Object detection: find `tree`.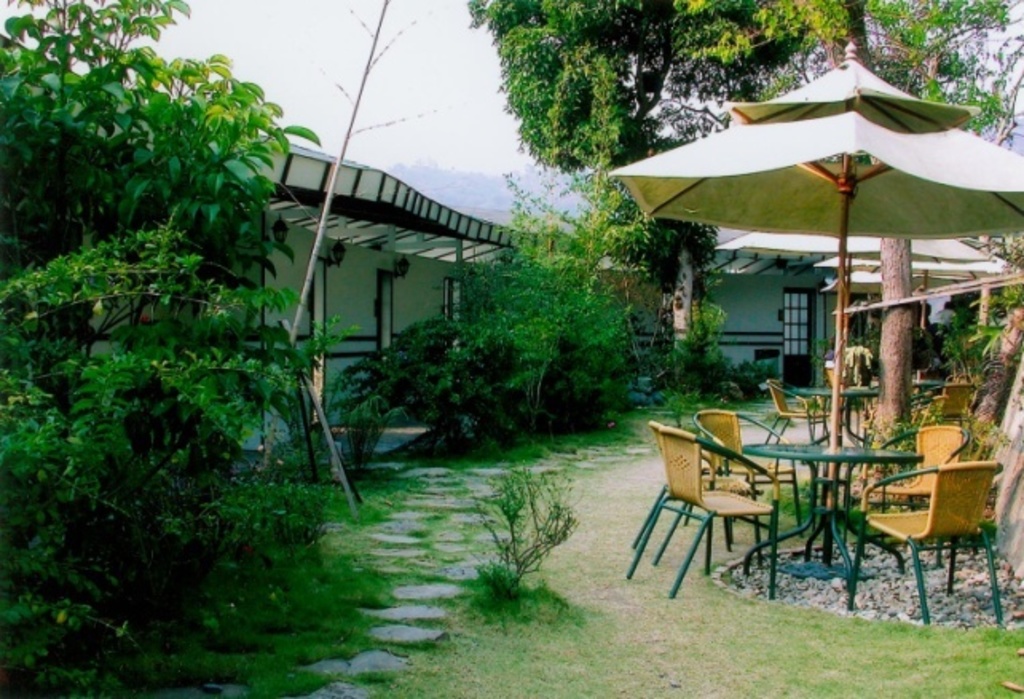
474 0 987 482.
